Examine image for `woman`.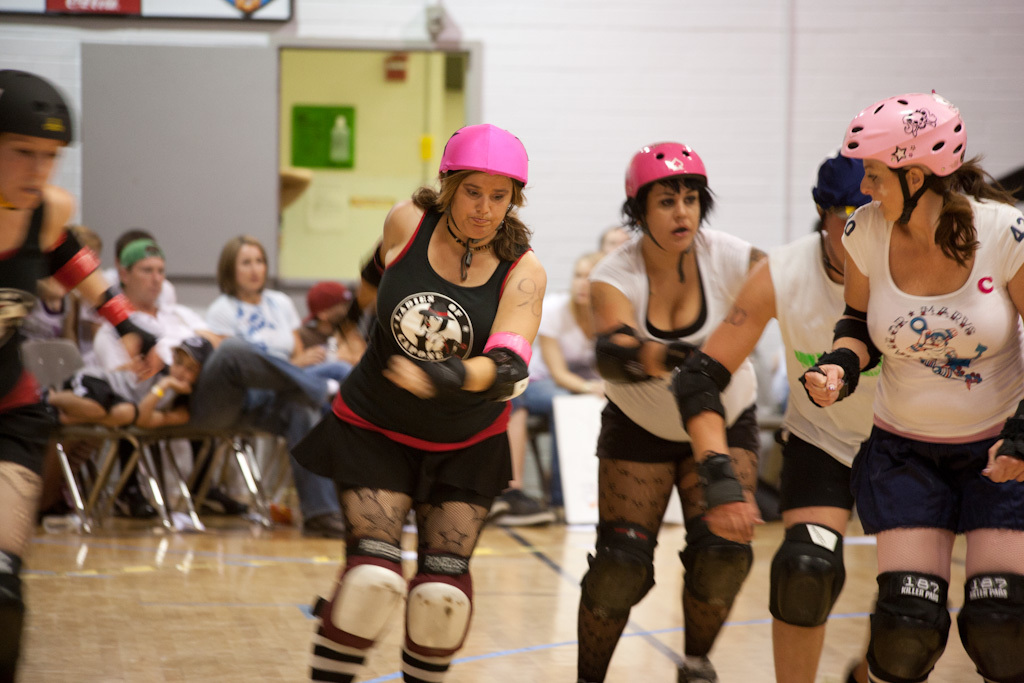
Examination result: <bbox>205, 236, 357, 538</bbox>.
